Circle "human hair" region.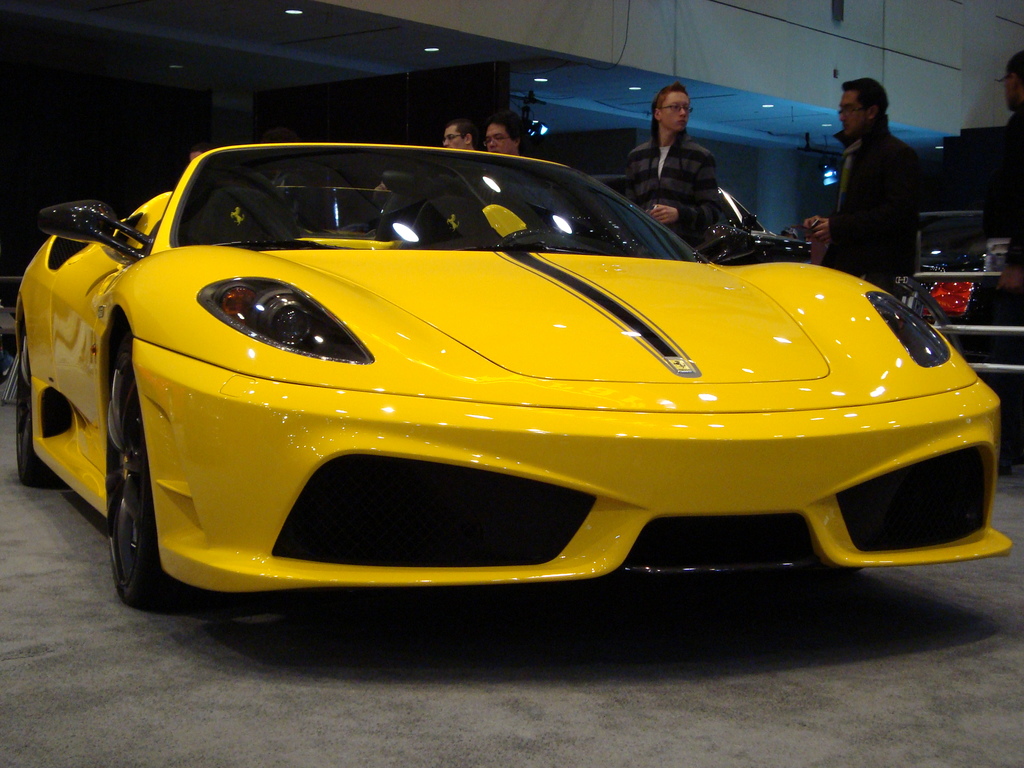
Region: pyautogui.locateOnScreen(485, 108, 527, 150).
